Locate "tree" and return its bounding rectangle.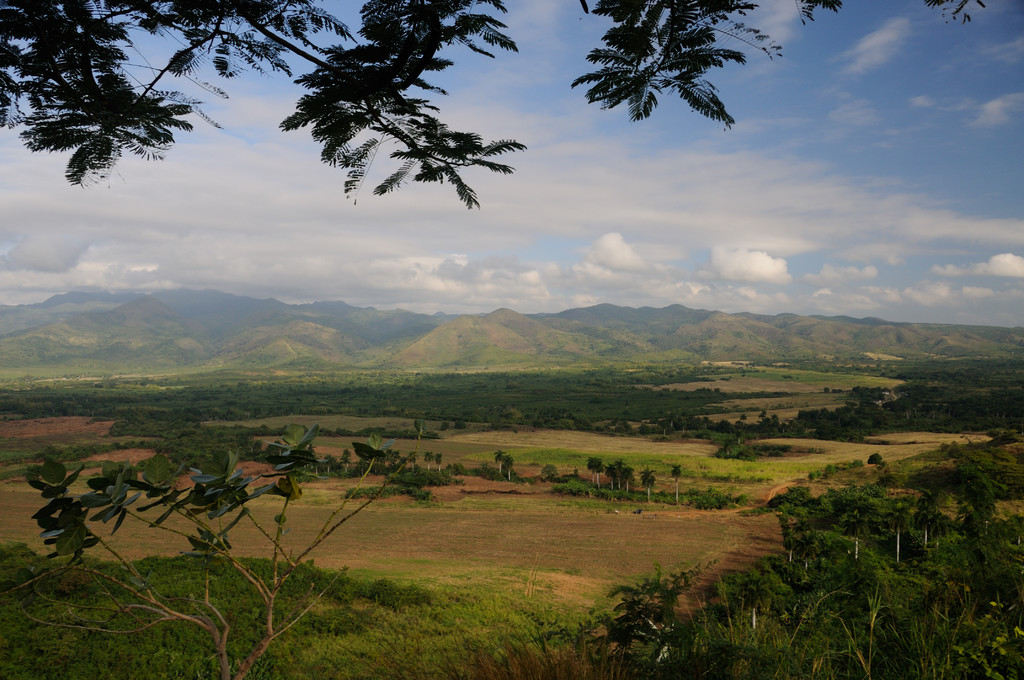
region(0, 0, 999, 245).
